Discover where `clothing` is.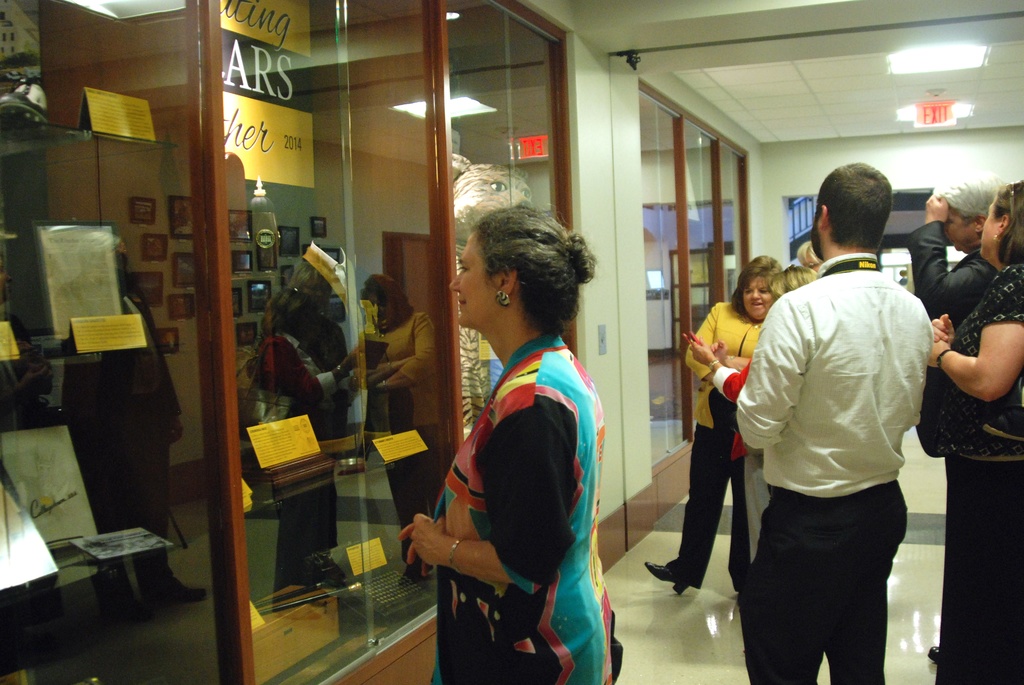
Discovered at [left=250, top=326, right=338, bottom=615].
